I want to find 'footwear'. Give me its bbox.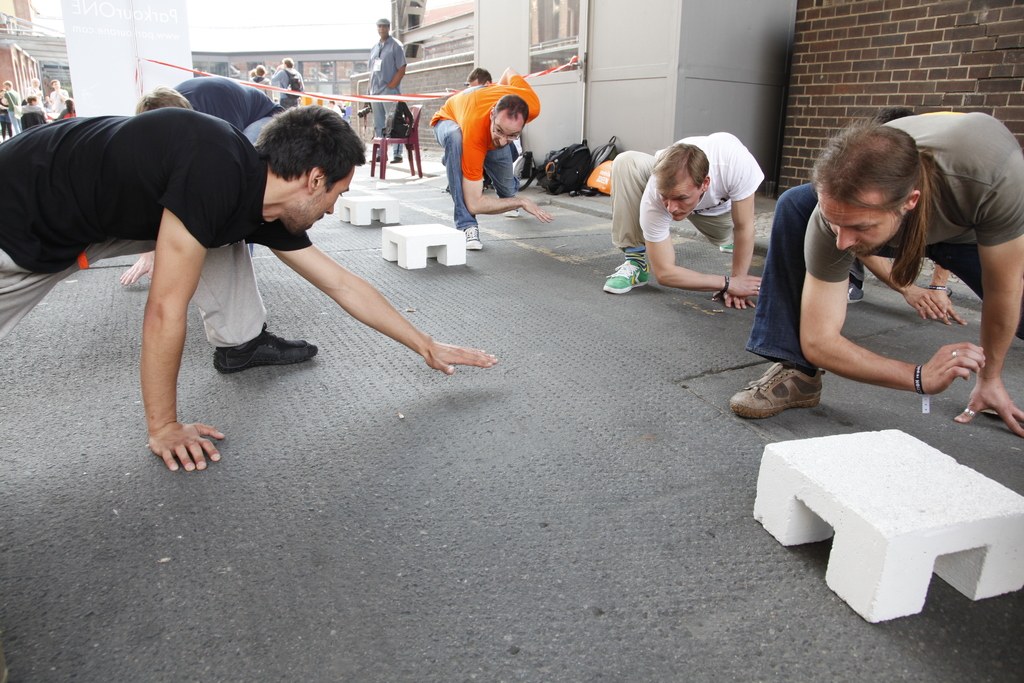
bbox=(504, 208, 524, 219).
